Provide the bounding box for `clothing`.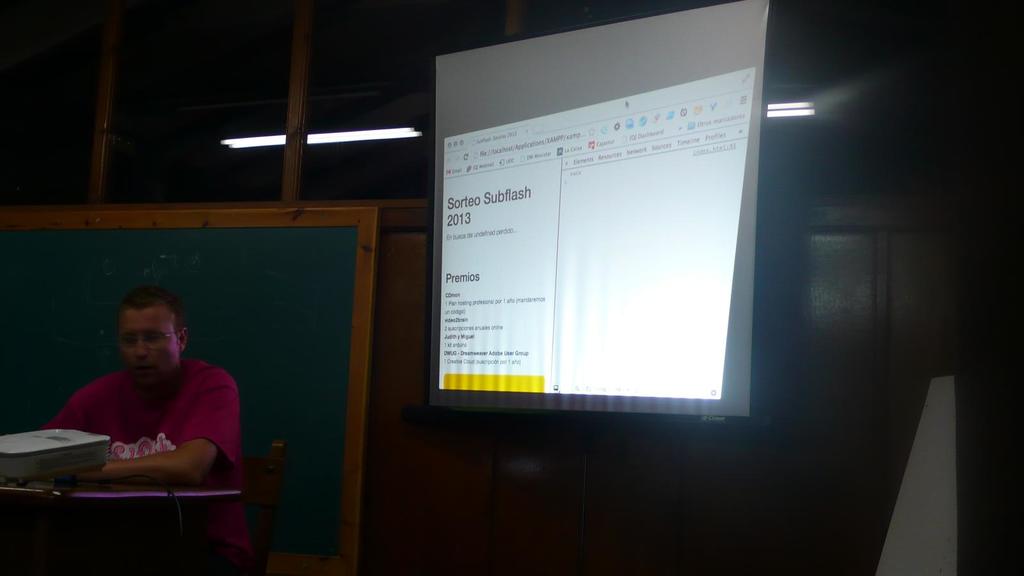
{"left": 32, "top": 364, "right": 246, "bottom": 575}.
